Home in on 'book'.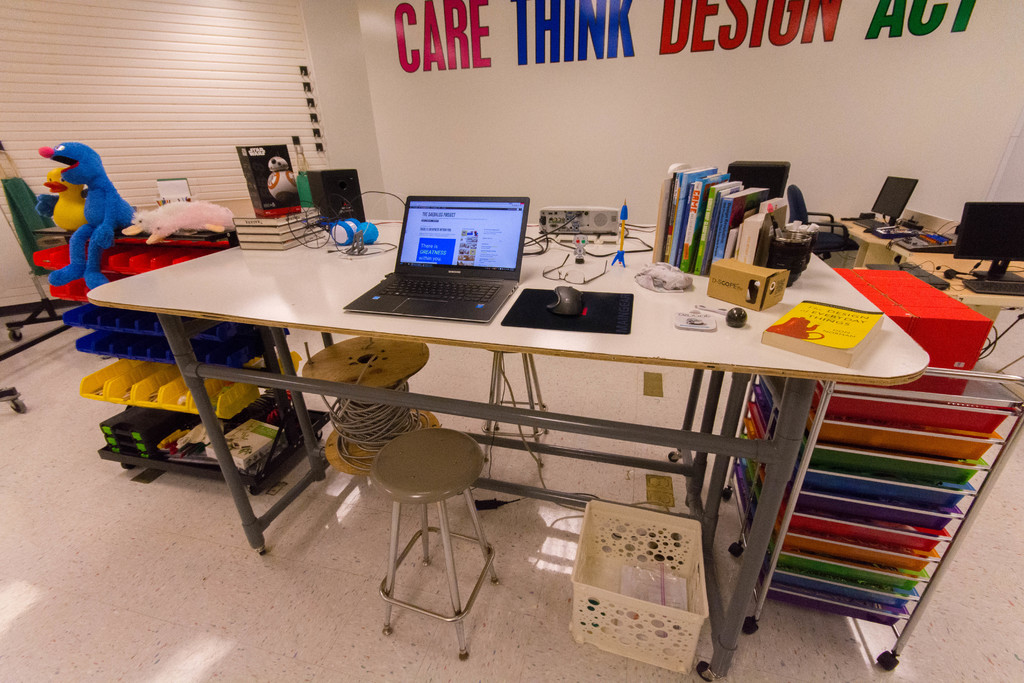
Homed in at <bbox>235, 145, 325, 253</bbox>.
